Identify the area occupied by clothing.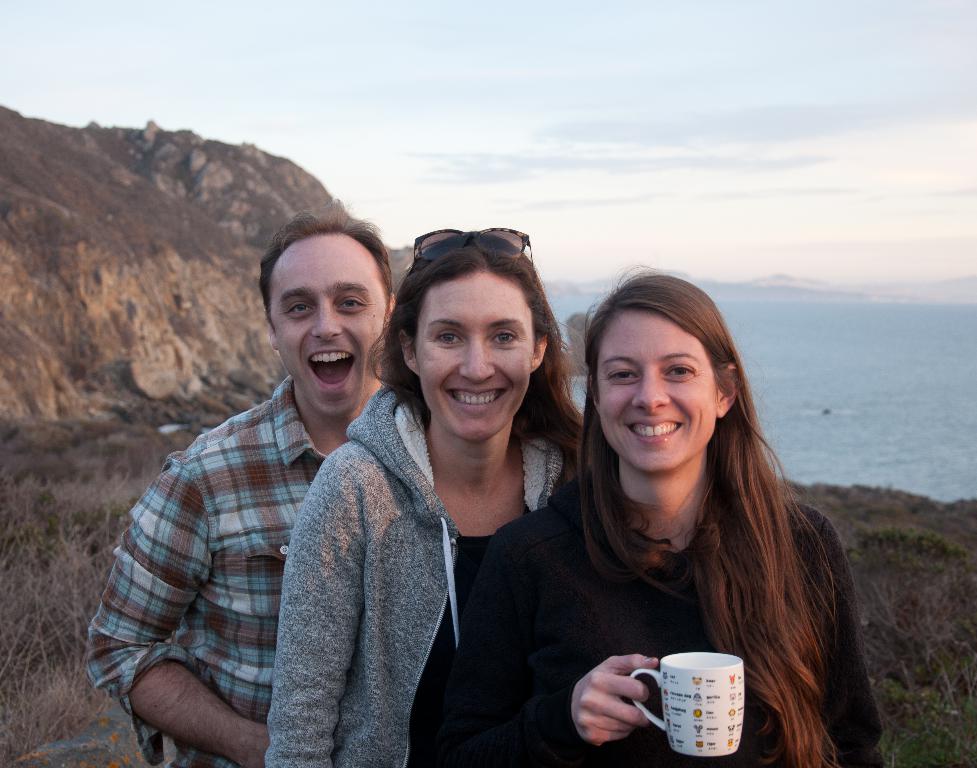
Area: select_region(445, 475, 881, 767).
